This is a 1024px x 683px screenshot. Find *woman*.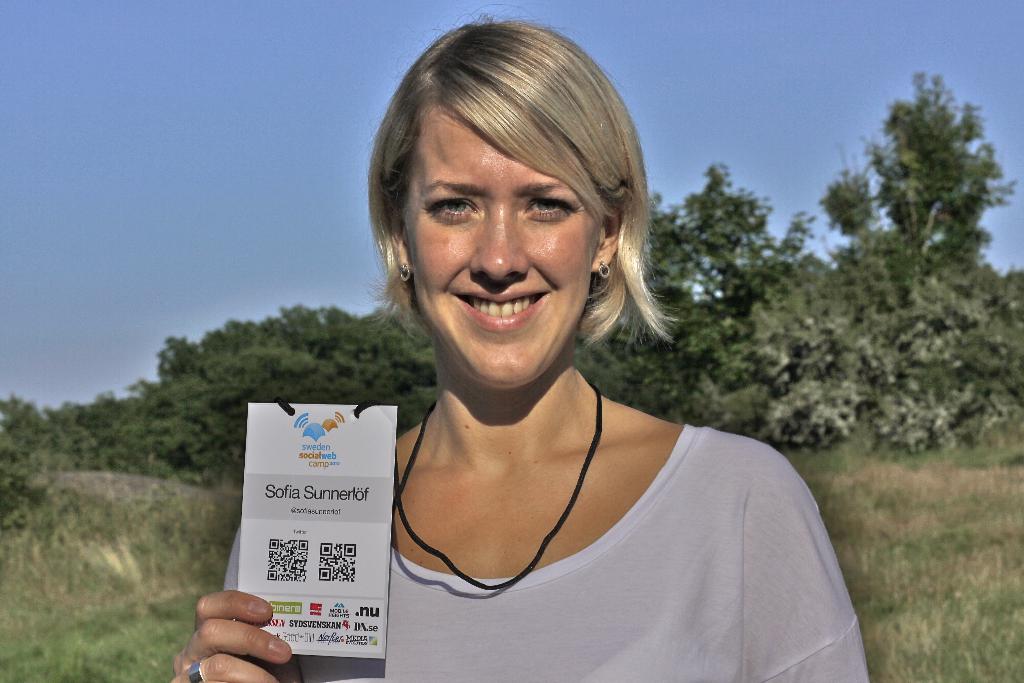
Bounding box: {"left": 163, "top": 15, "right": 871, "bottom": 679}.
